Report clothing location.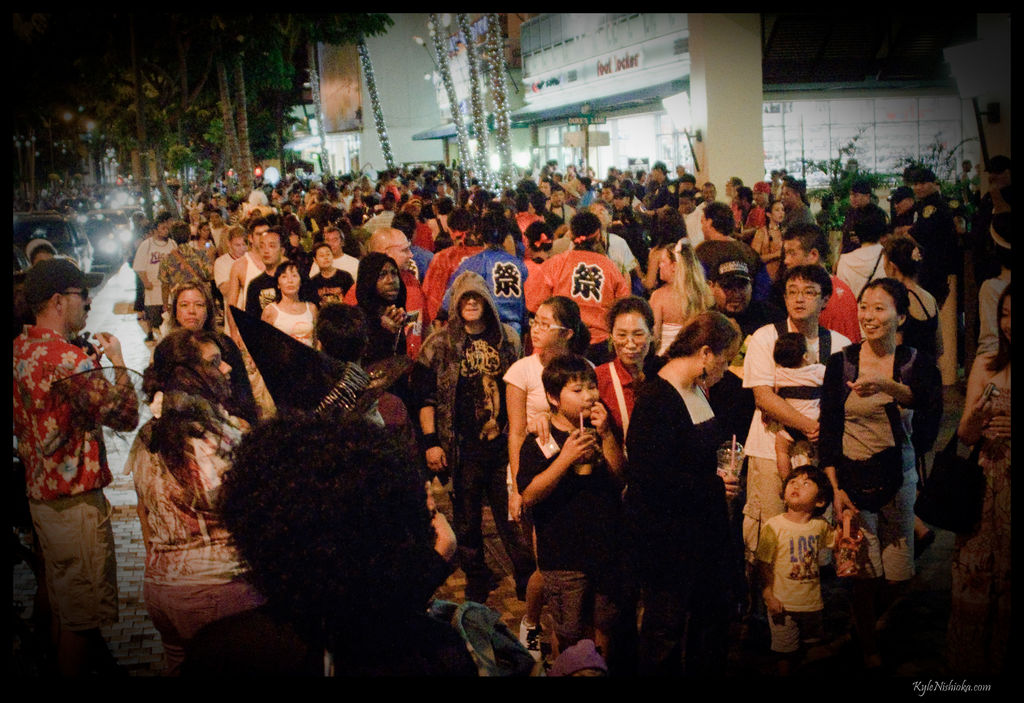
Report: <box>953,345,1015,599</box>.
